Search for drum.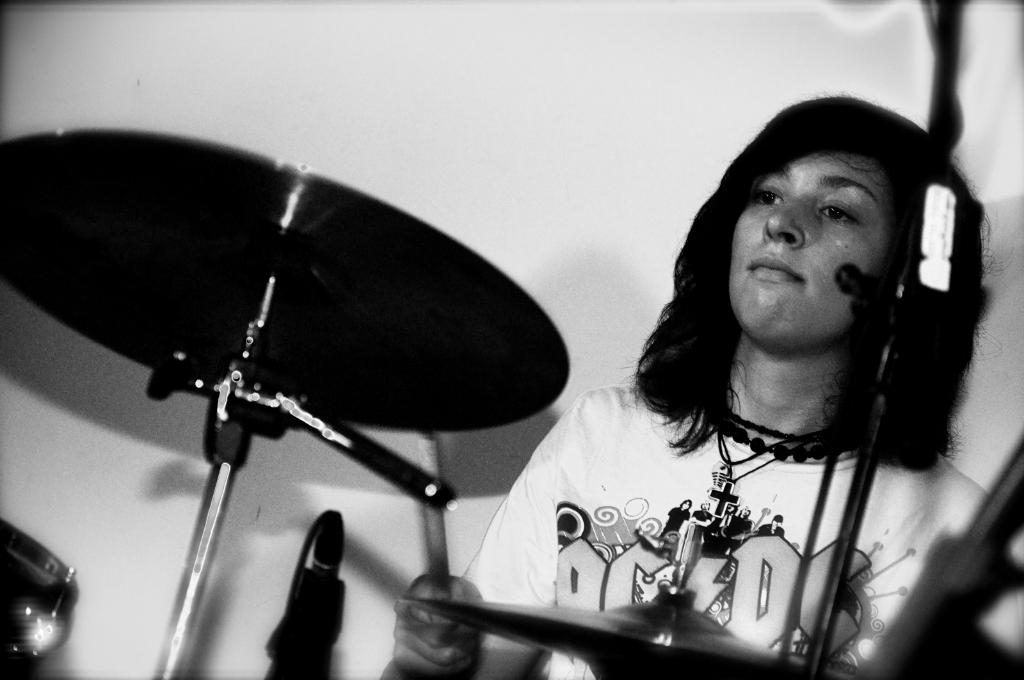
Found at box=[0, 517, 82, 679].
